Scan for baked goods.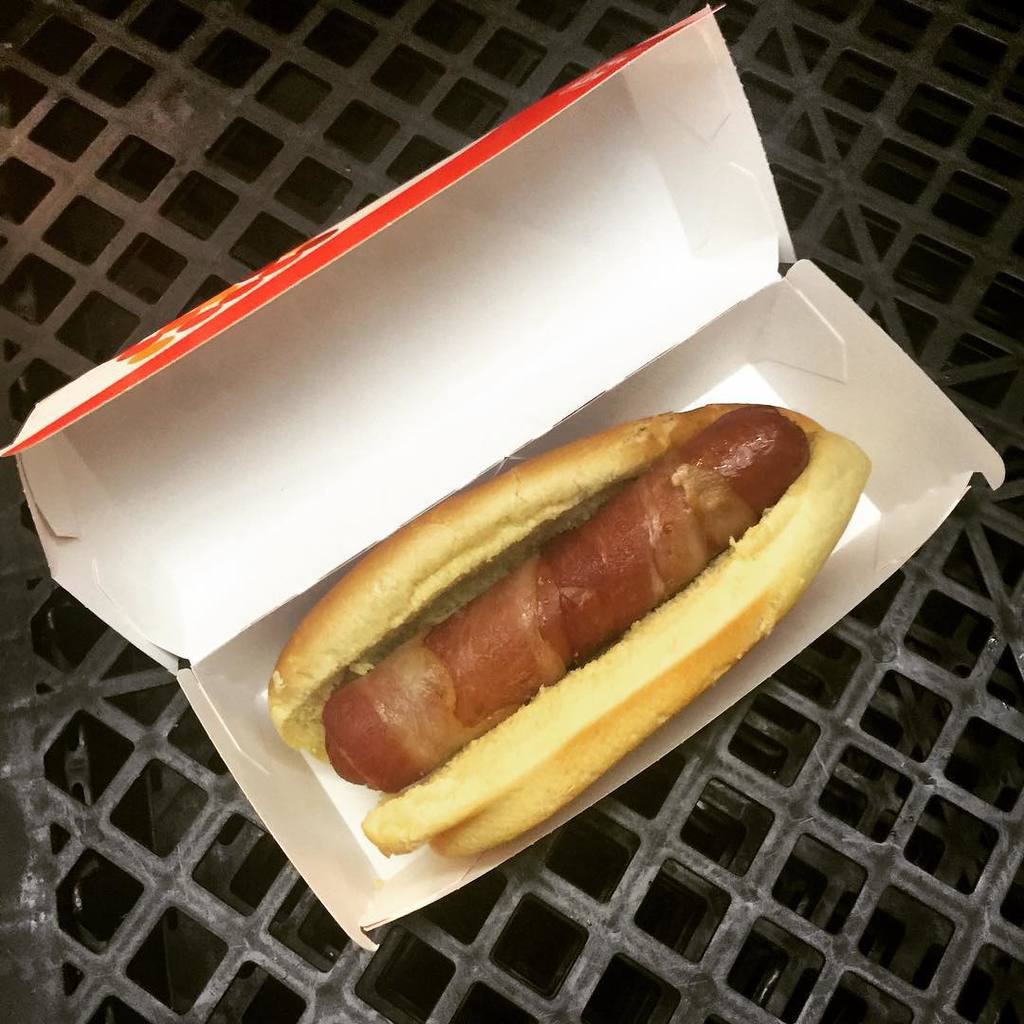
Scan result: <bbox>275, 361, 871, 855</bbox>.
